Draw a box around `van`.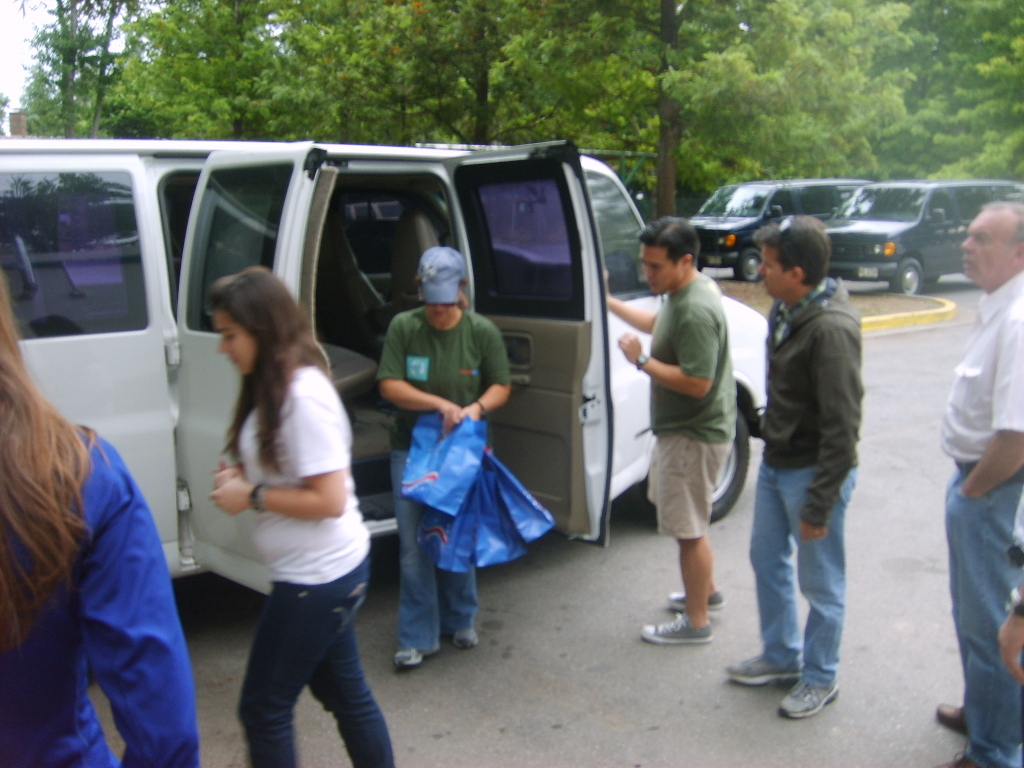
region(687, 179, 878, 284).
